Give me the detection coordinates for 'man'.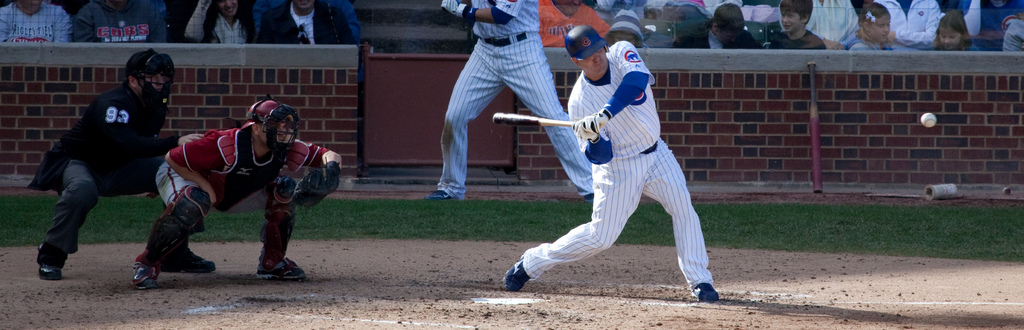
(left=22, top=41, right=197, bottom=285).
